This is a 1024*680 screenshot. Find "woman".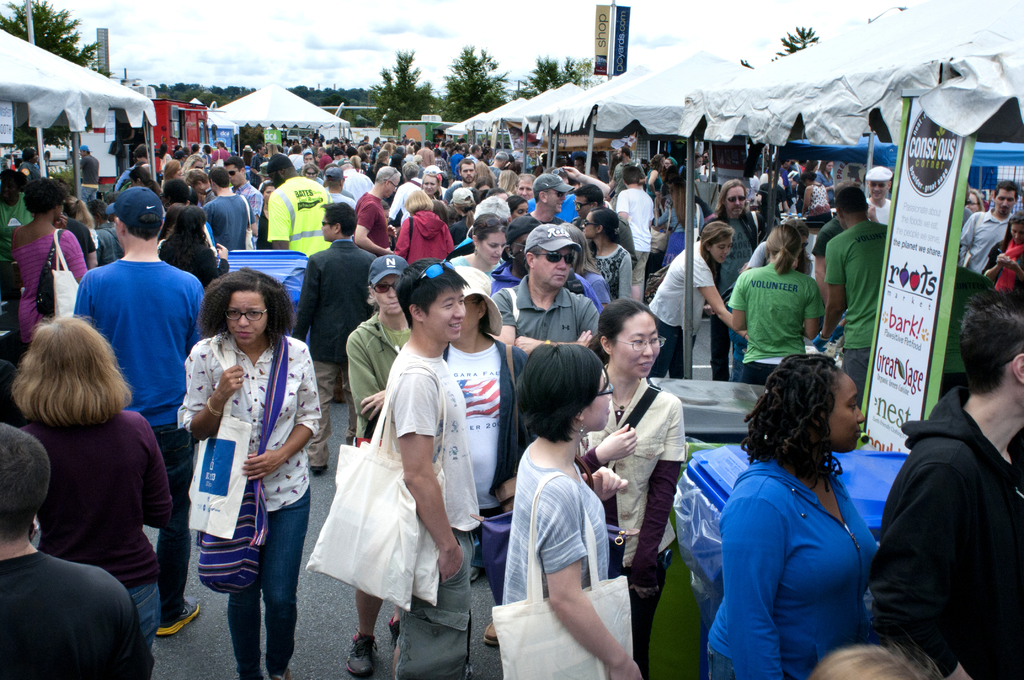
Bounding box: Rect(12, 179, 95, 354).
